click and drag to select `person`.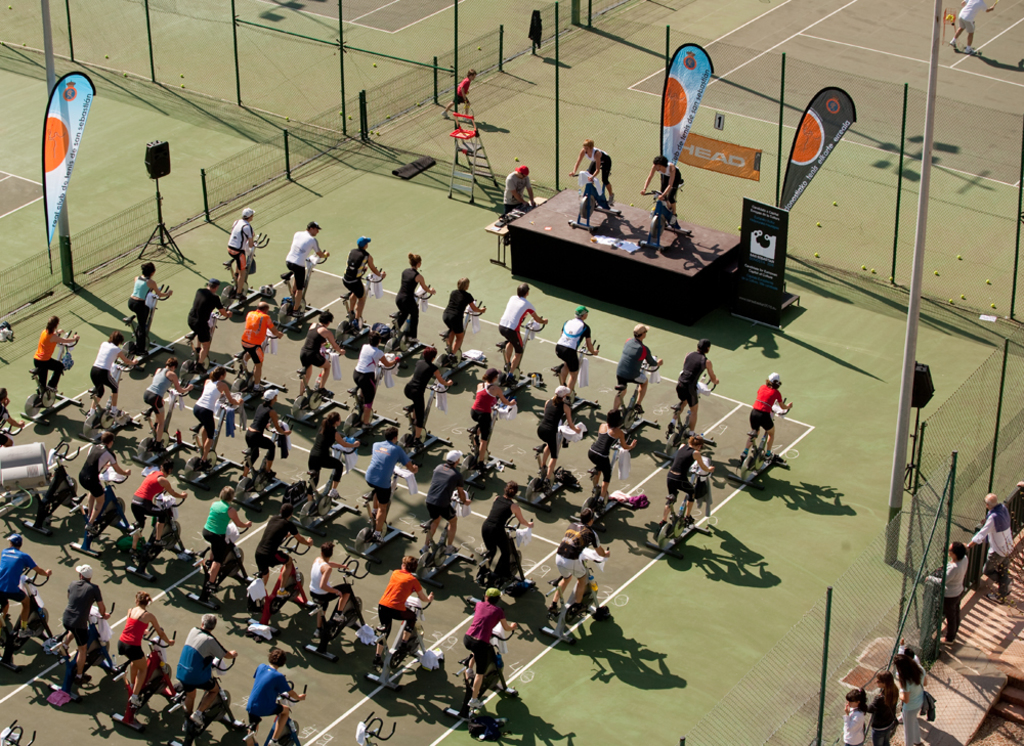
Selection: locate(118, 590, 173, 708).
